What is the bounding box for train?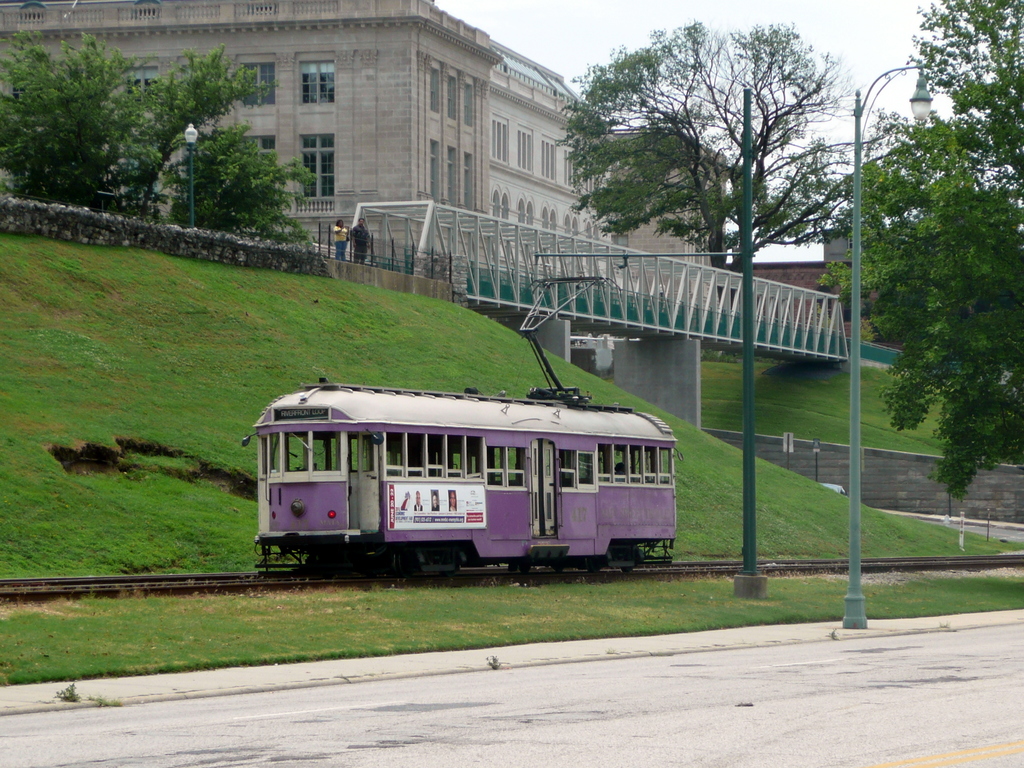
x1=240, y1=269, x2=685, y2=570.
